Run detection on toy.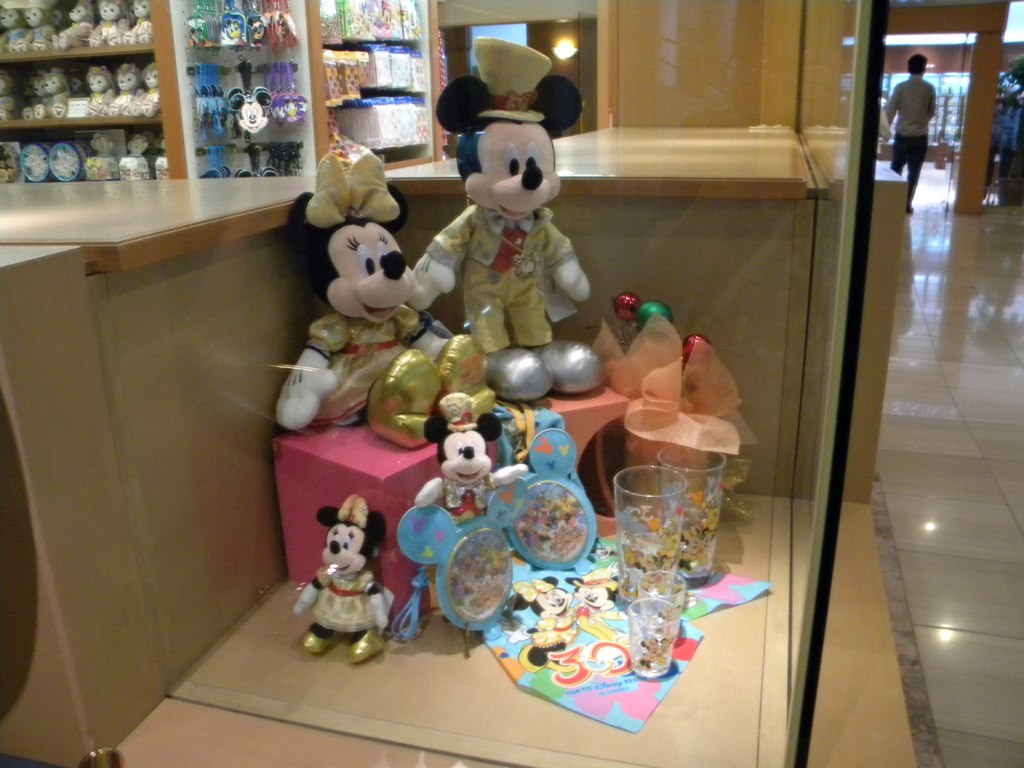
Result: 123,0,149,41.
